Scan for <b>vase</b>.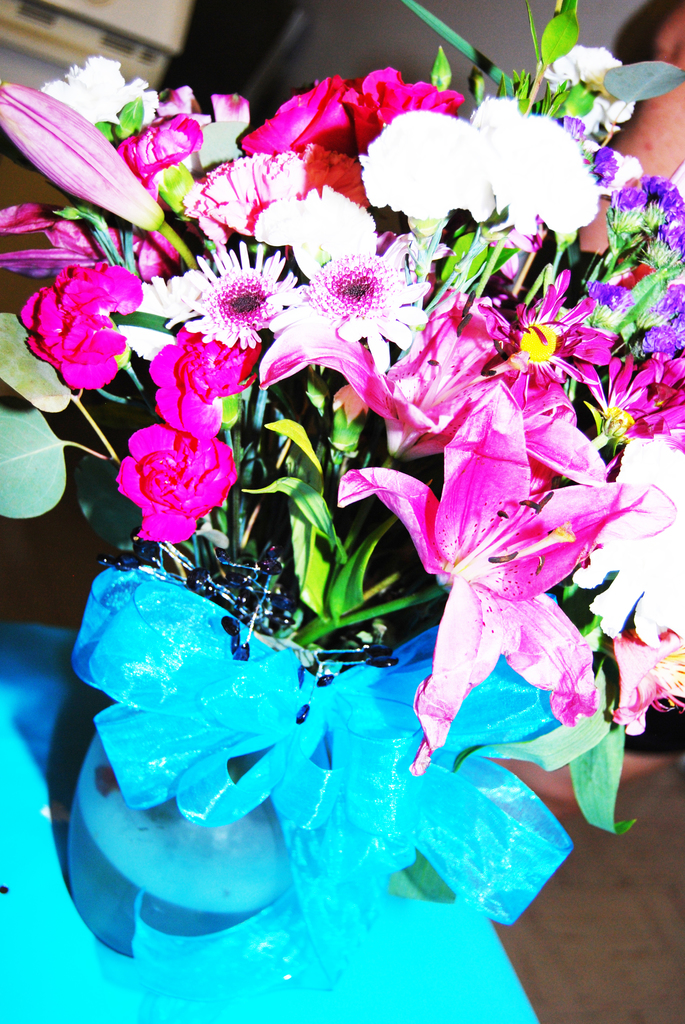
Scan result: [67,730,331,958].
